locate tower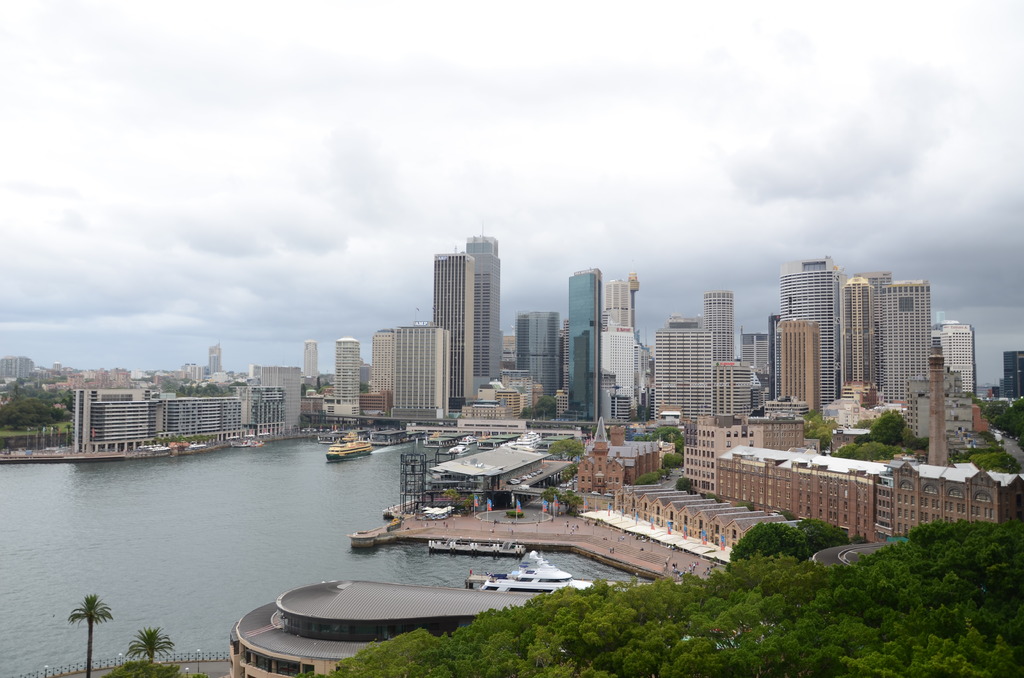
bbox=[550, 268, 593, 423]
